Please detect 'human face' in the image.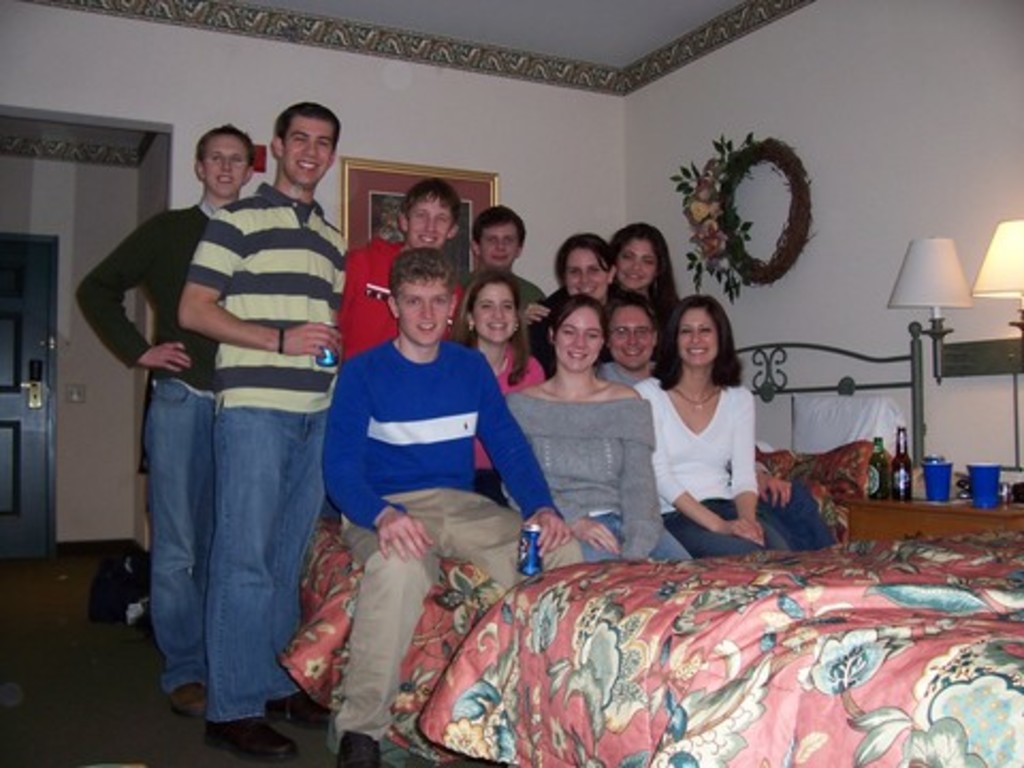
box=[407, 198, 452, 241].
